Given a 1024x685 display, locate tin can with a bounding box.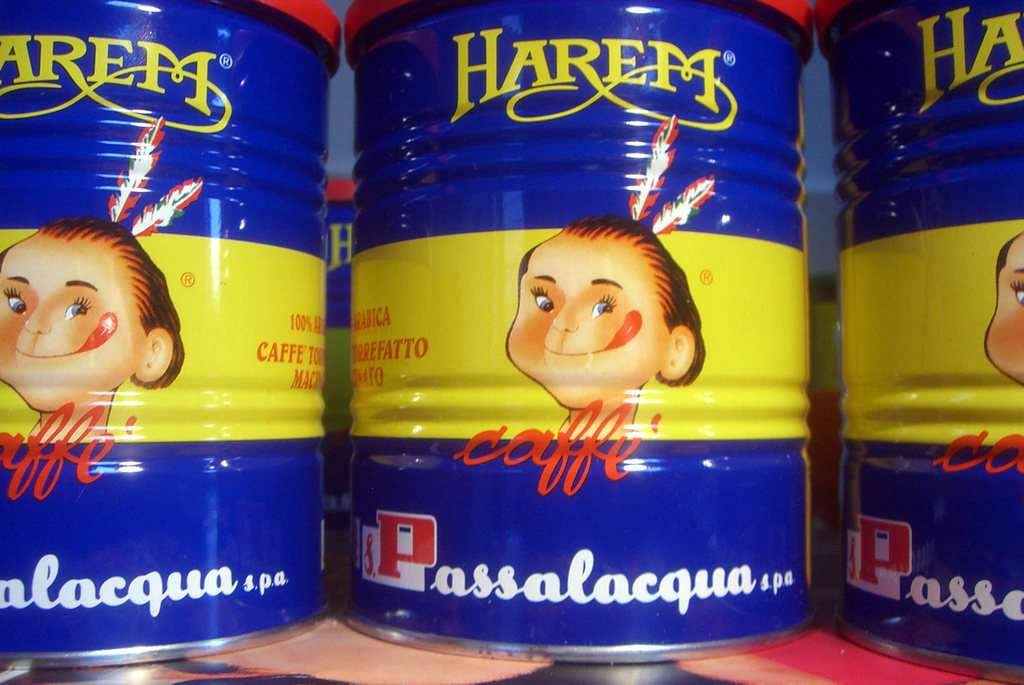
Located: <bbox>344, 0, 819, 661</bbox>.
